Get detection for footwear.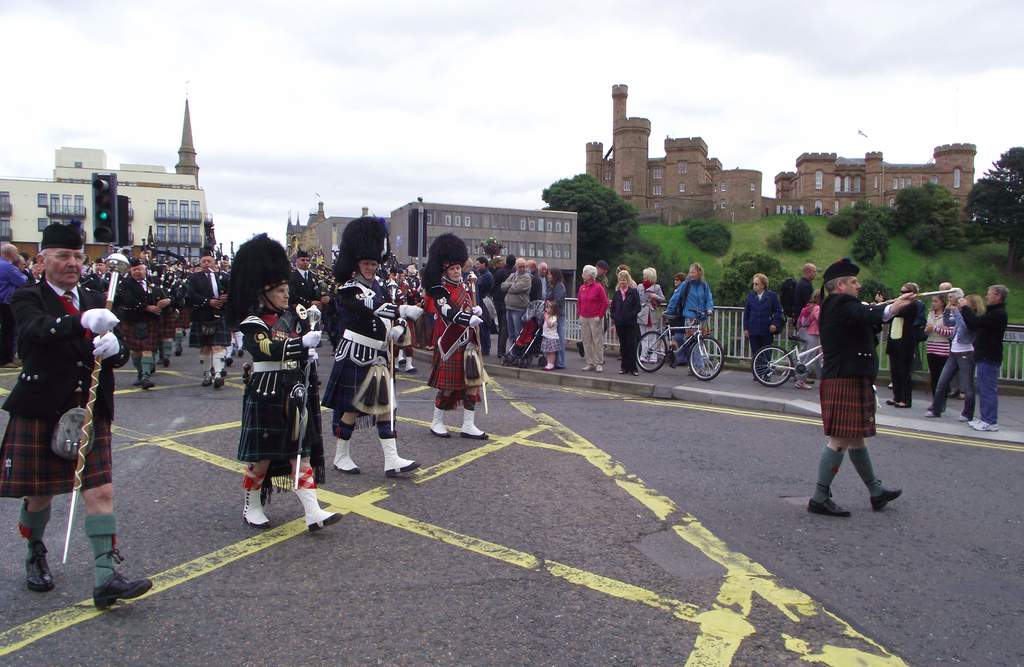
Detection: 213 371 227 389.
